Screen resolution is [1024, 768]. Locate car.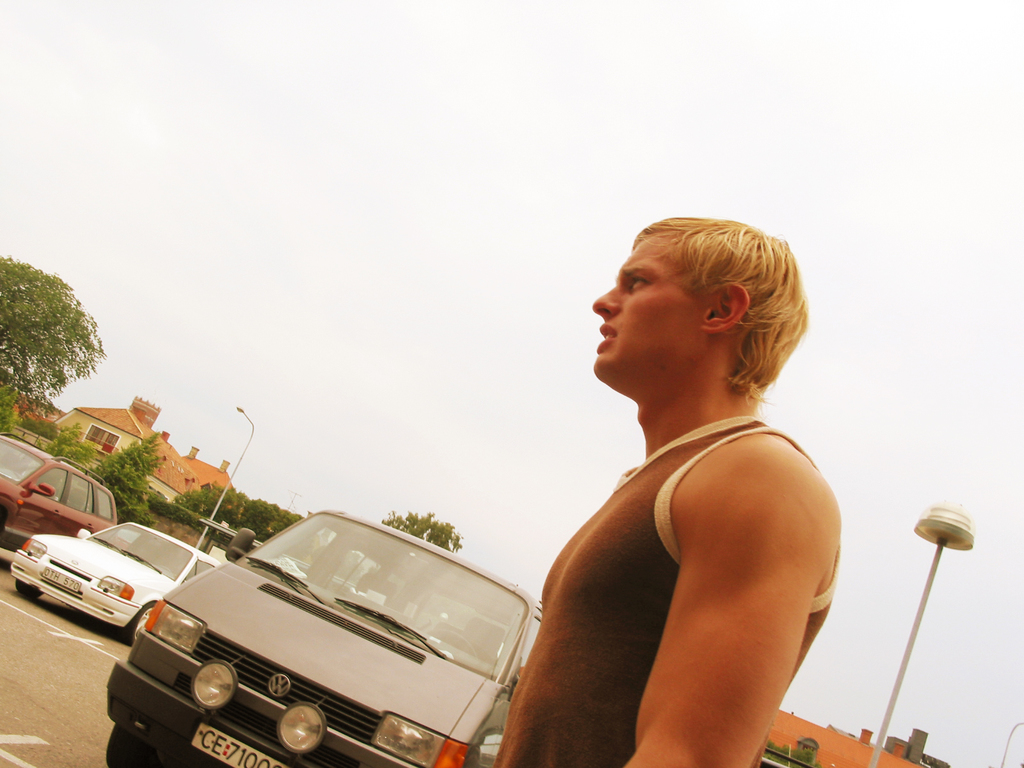
bbox=(12, 522, 227, 644).
